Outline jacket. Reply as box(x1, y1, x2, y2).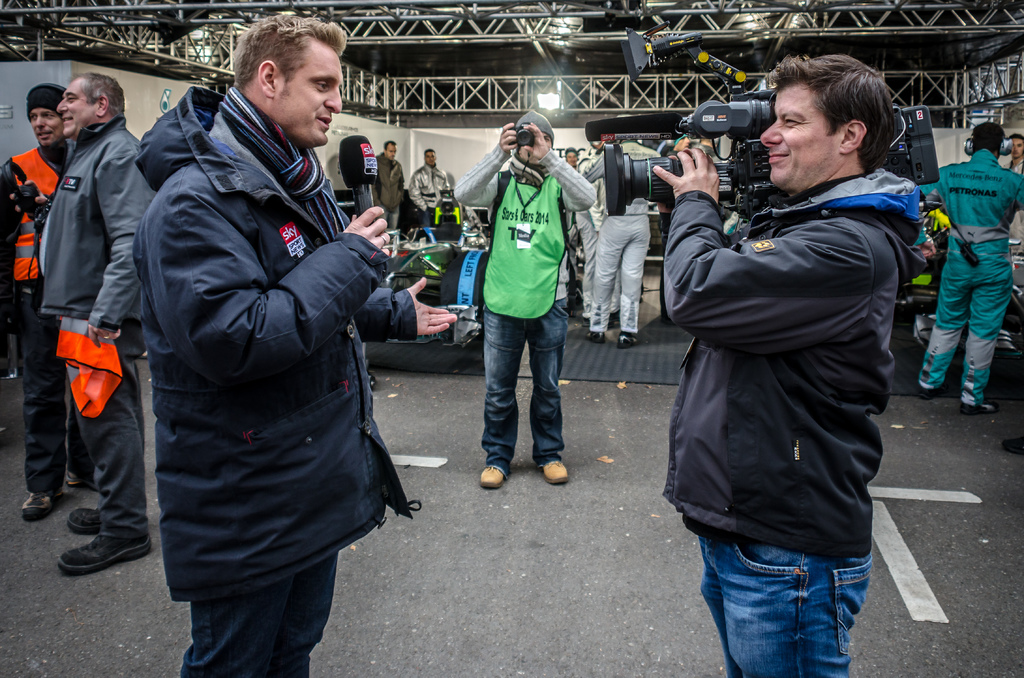
box(112, 6, 390, 581).
